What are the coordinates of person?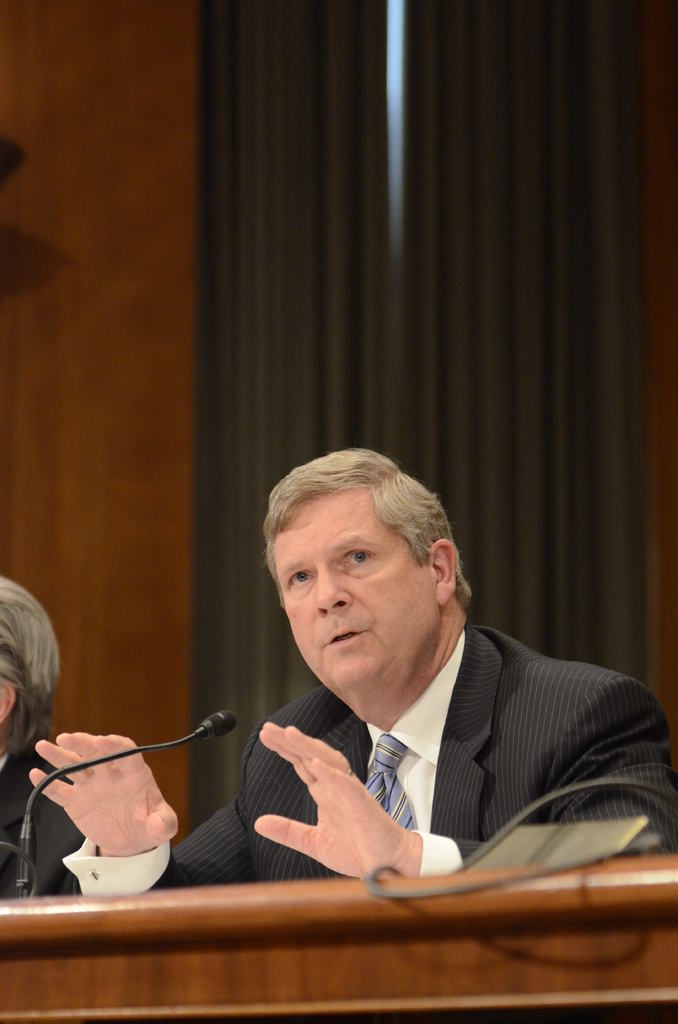
box(28, 447, 677, 888).
